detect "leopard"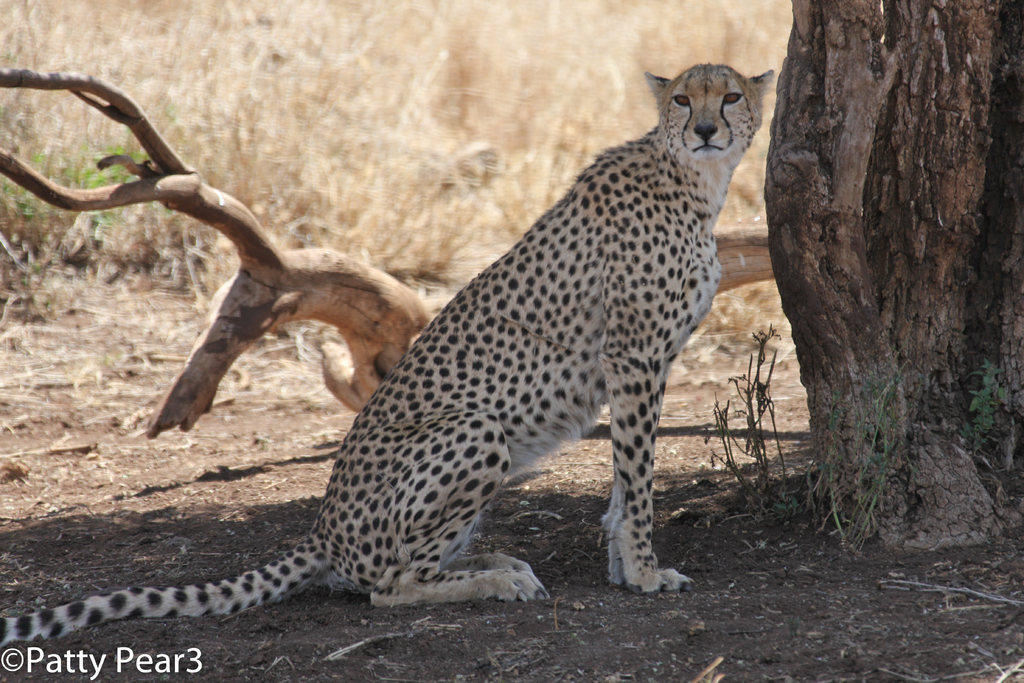
region(0, 67, 772, 648)
